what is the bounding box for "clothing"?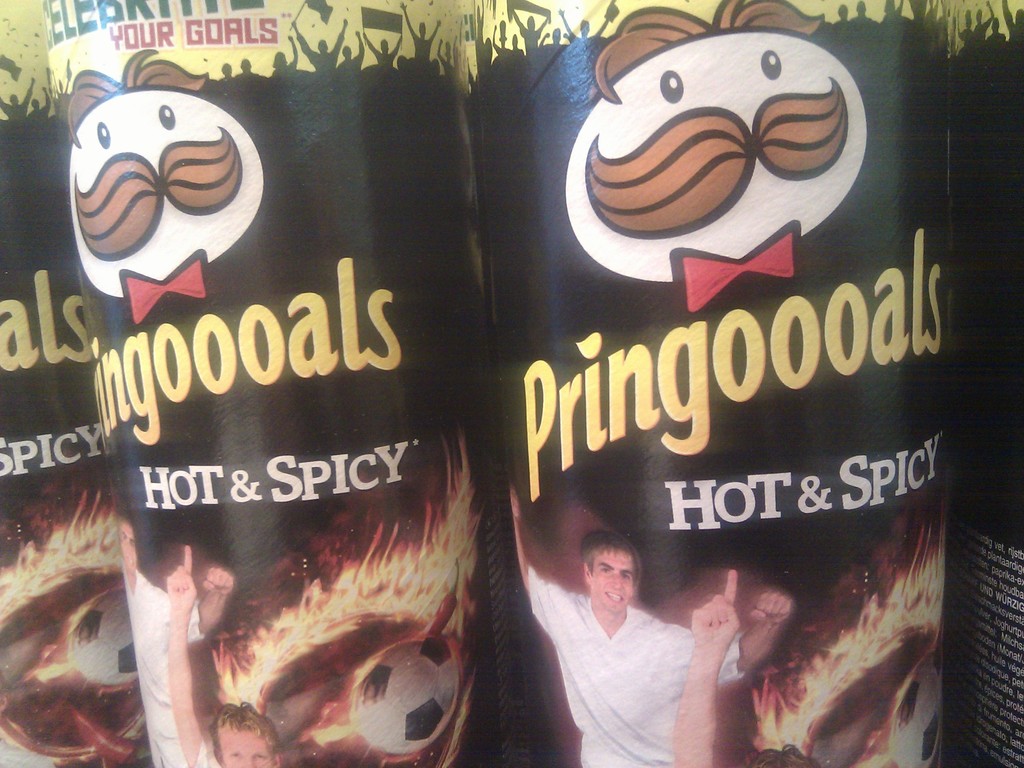
196, 742, 219, 767.
